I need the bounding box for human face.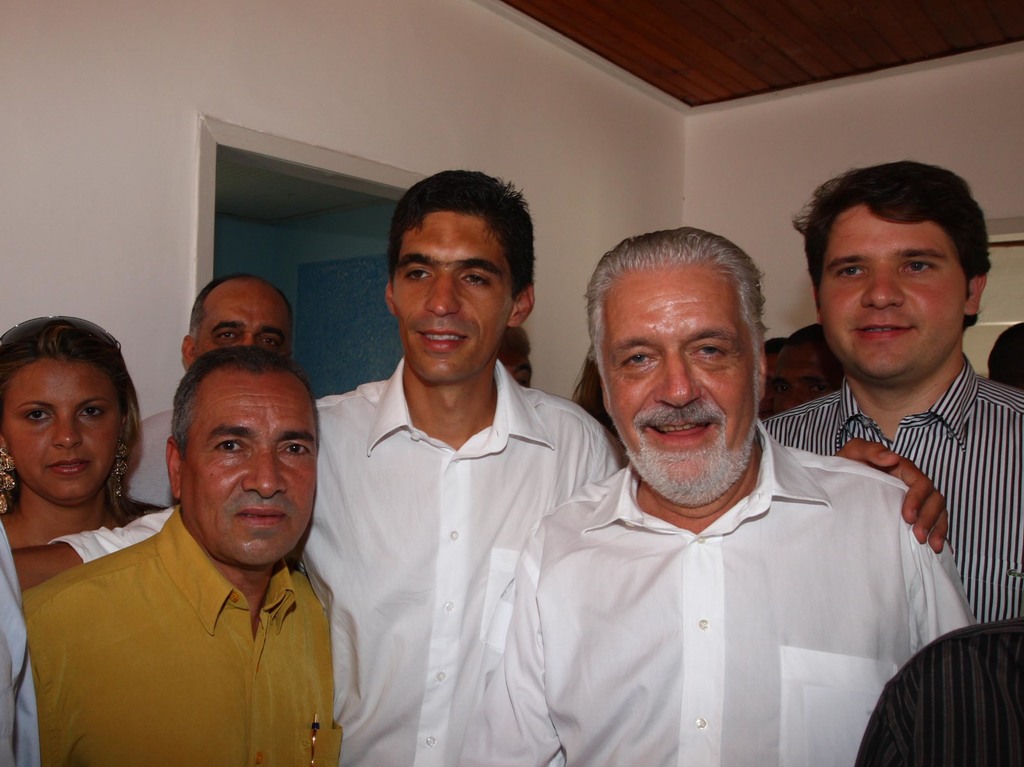
Here it is: [left=390, top=209, right=511, bottom=381].
